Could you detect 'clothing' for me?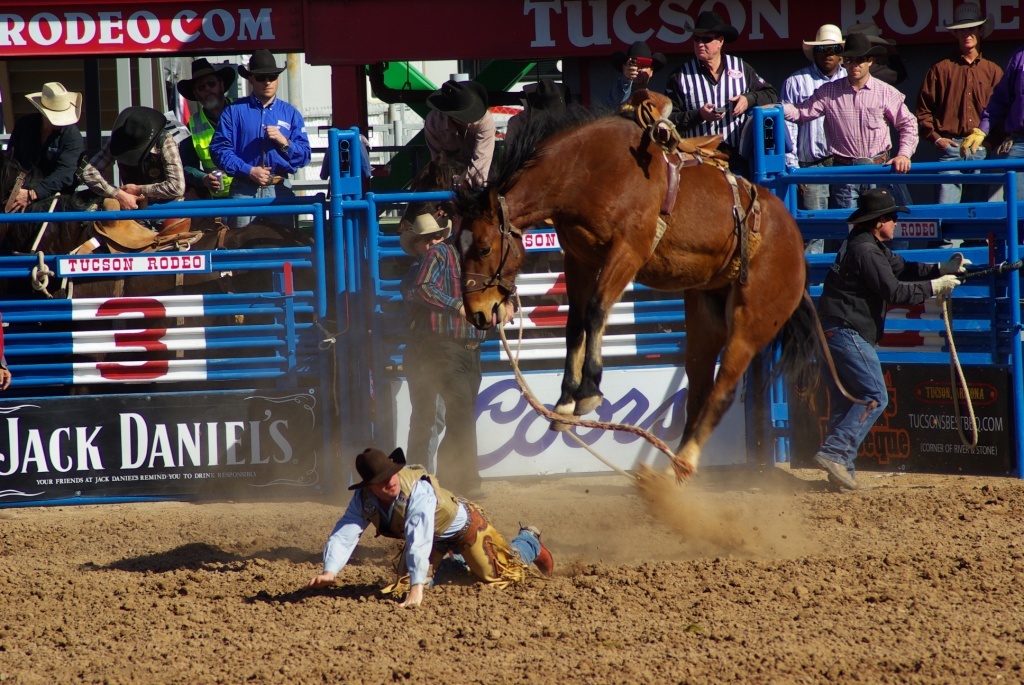
Detection result: pyautogui.locateOnScreen(210, 84, 308, 230).
